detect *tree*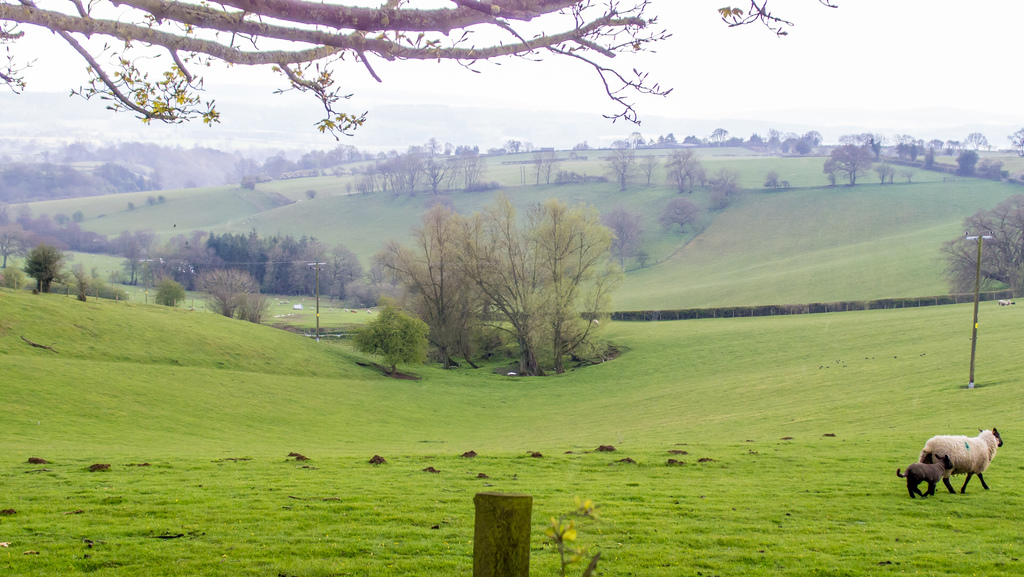
263:149:303:177
